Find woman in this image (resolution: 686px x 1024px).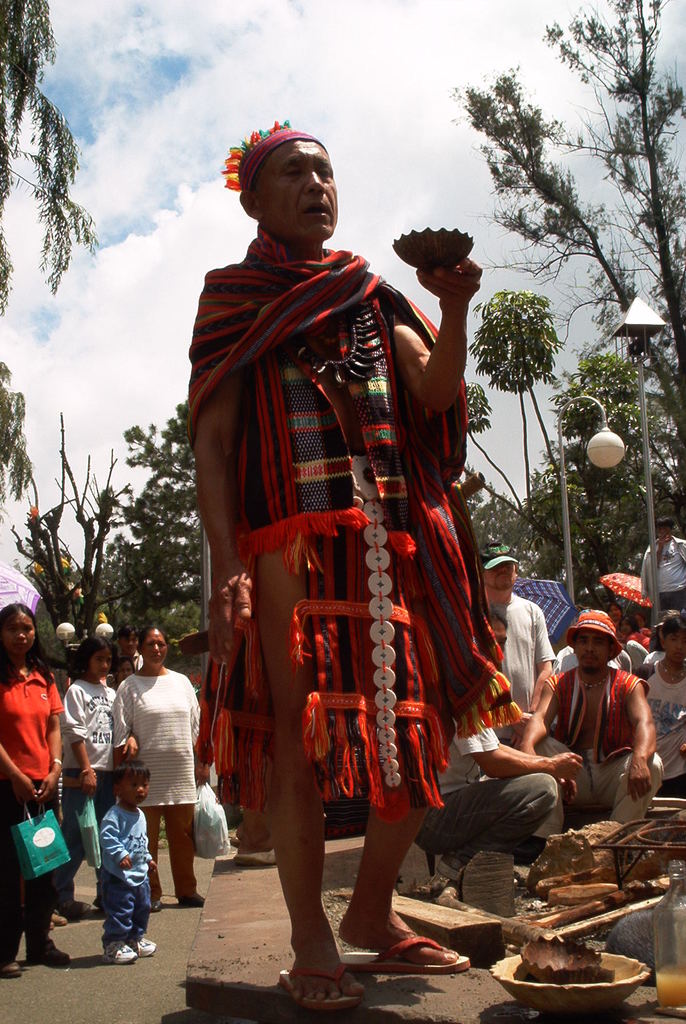
[left=0, top=601, right=75, bottom=979].
